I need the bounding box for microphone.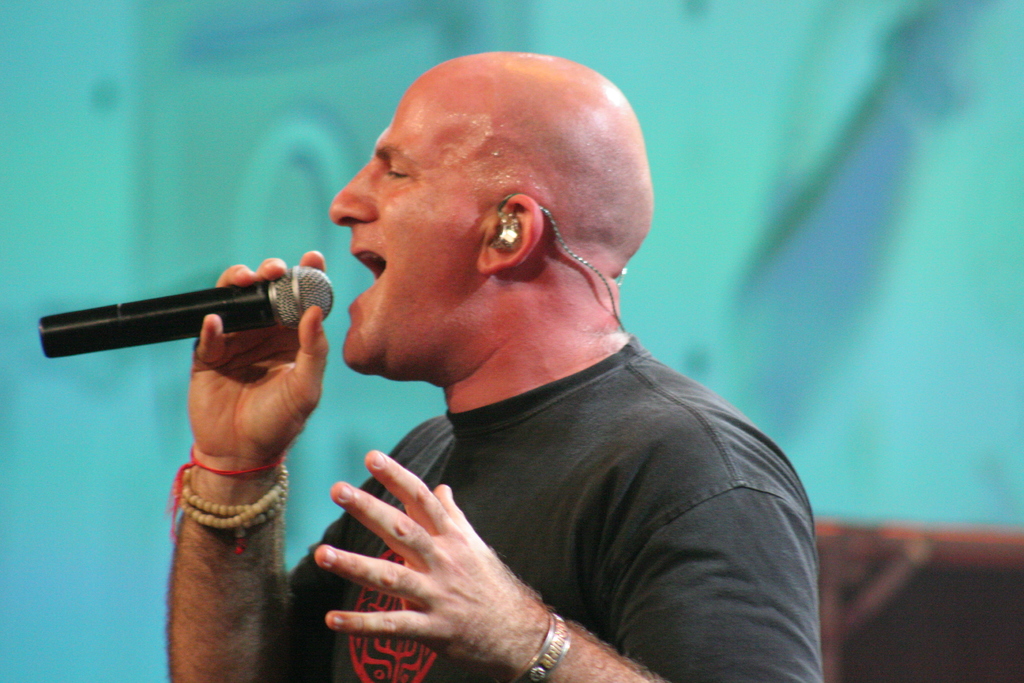
Here it is: [36, 263, 334, 357].
